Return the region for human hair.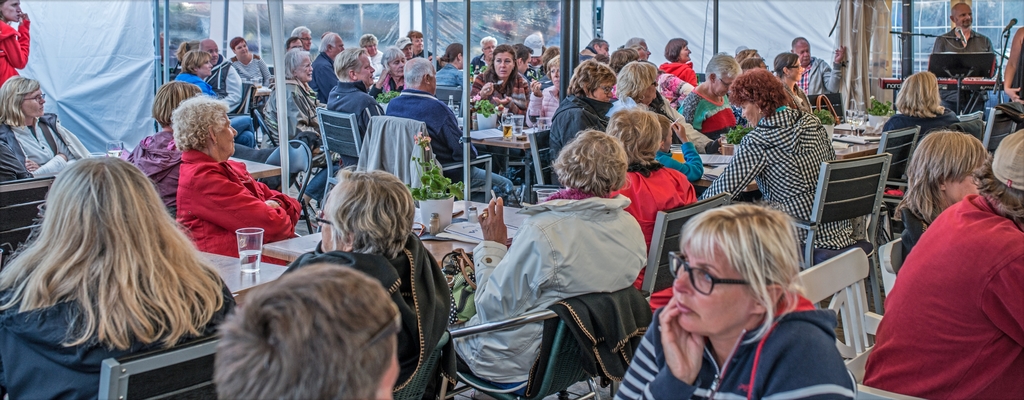
{"left": 284, "top": 47, "right": 308, "bottom": 77}.
